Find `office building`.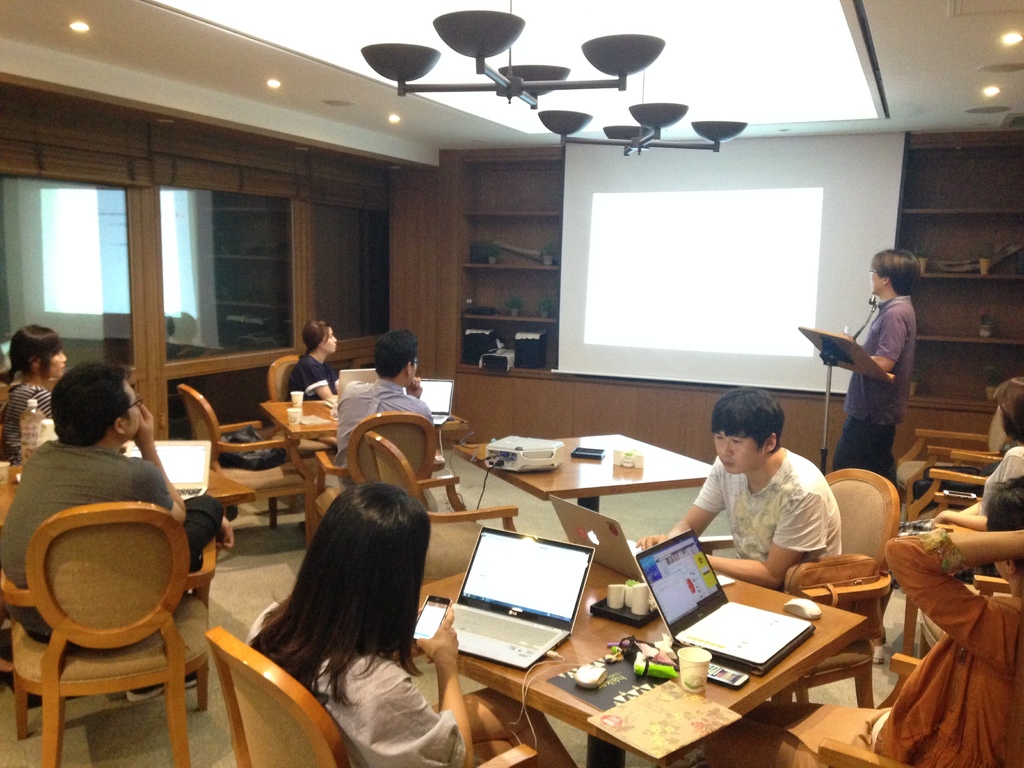
pyautogui.locateOnScreen(0, 0, 981, 767).
